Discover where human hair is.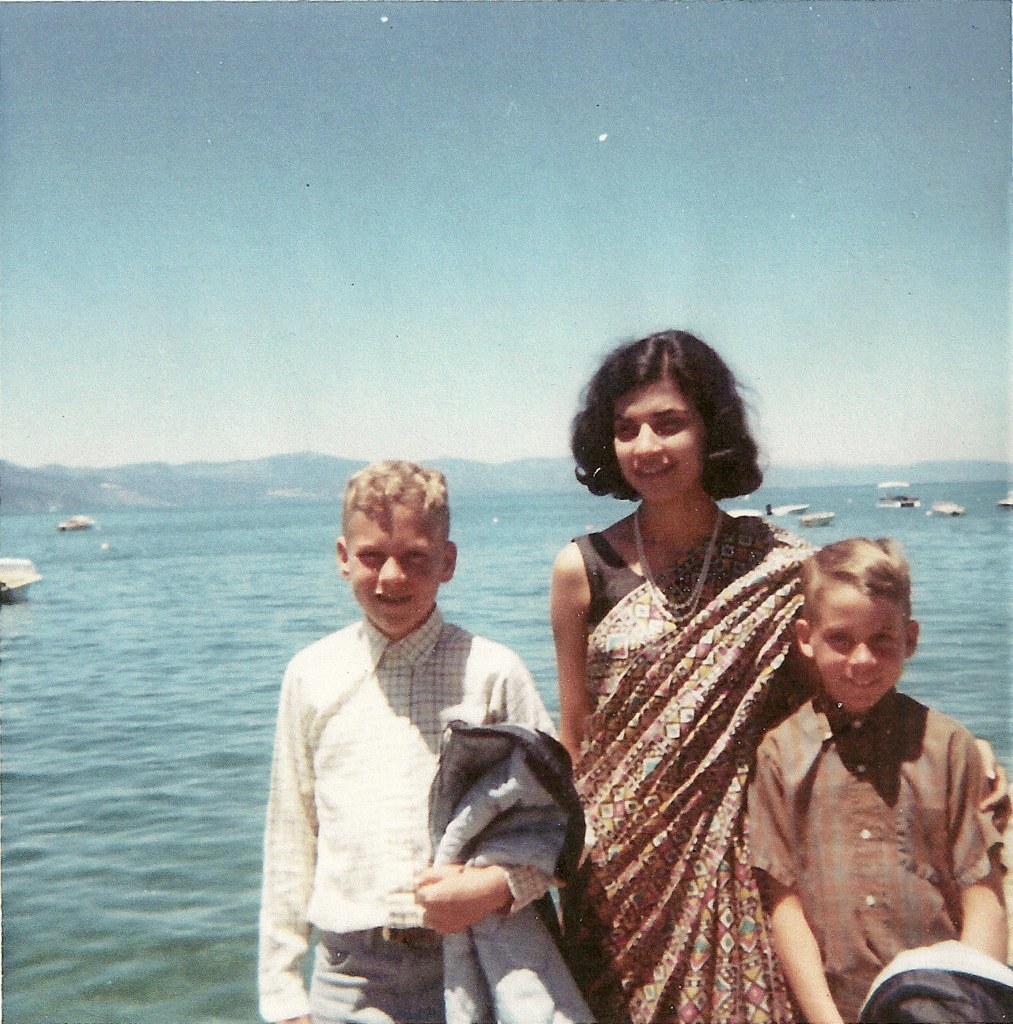
Discovered at 341 458 449 525.
